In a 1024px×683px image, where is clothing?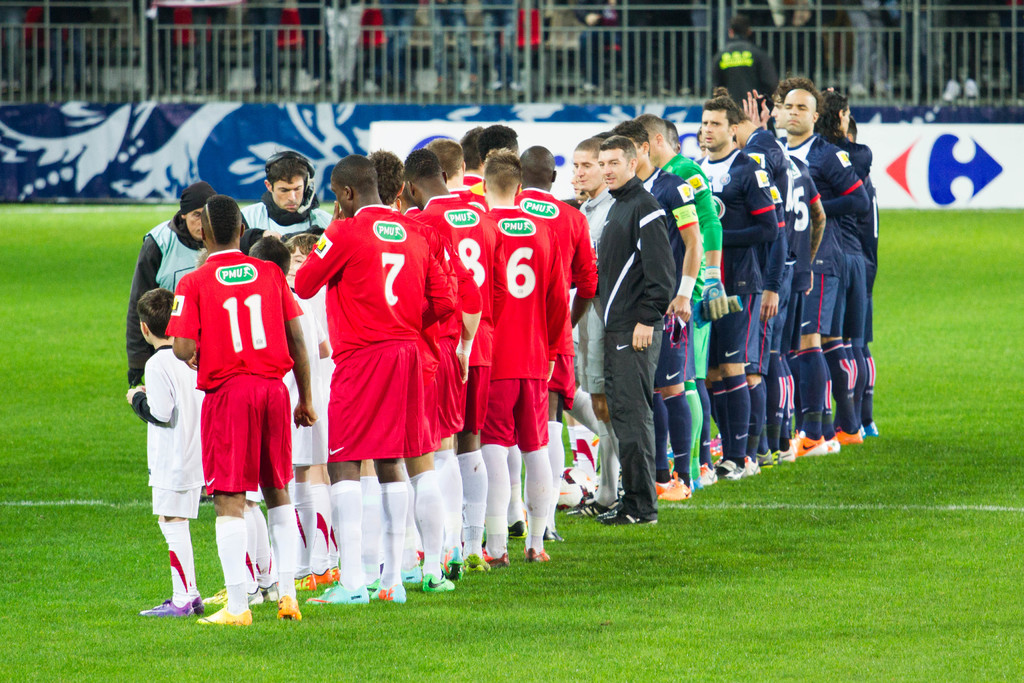
[271,279,324,473].
